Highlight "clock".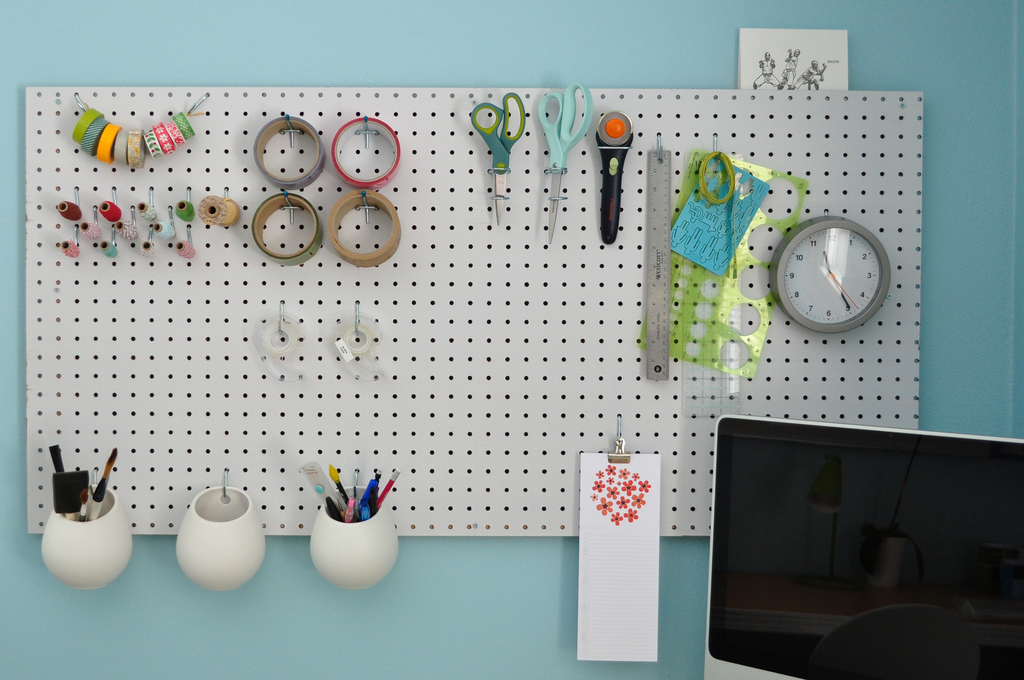
Highlighted region: [left=784, top=214, right=908, bottom=341].
